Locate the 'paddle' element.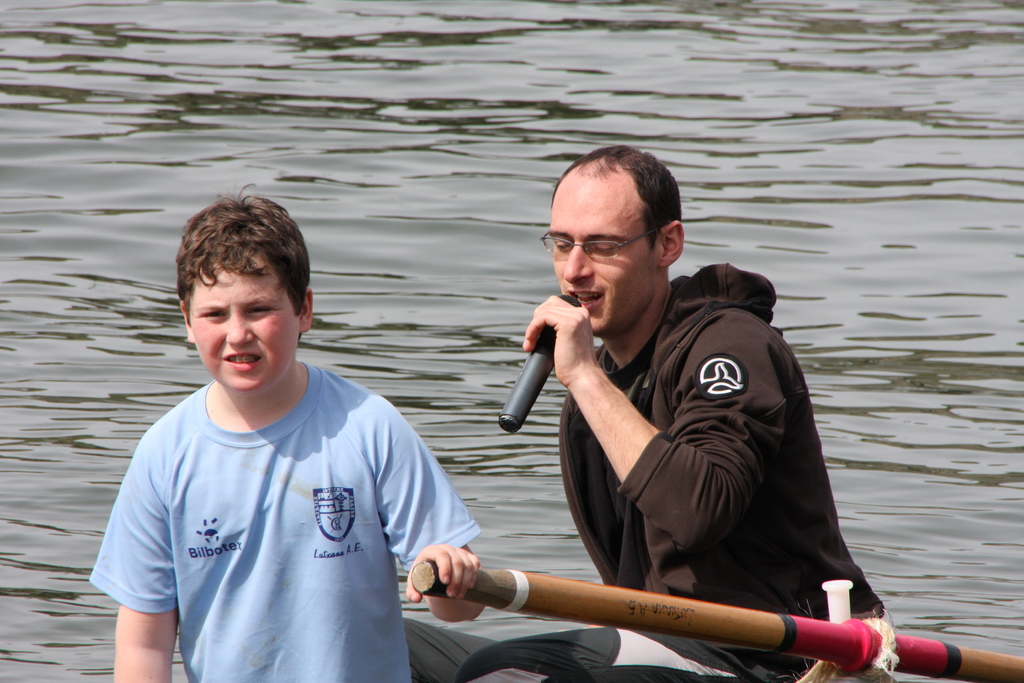
Element bbox: 409:557:1023:679.
